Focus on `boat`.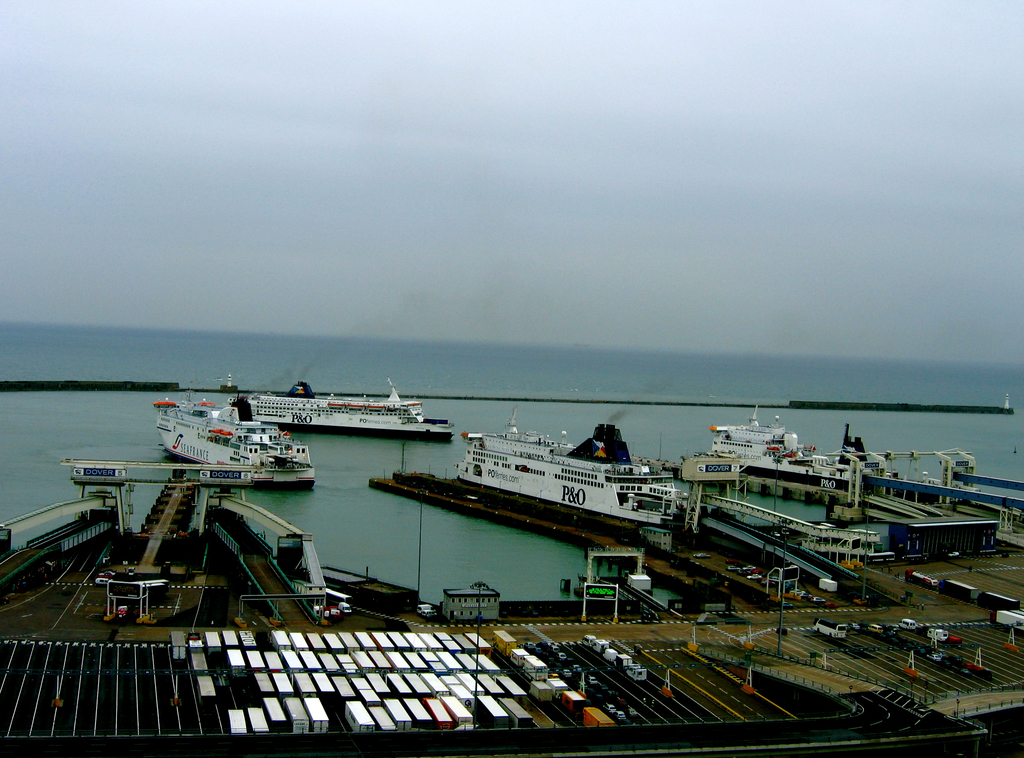
Focused at locate(451, 404, 696, 533).
